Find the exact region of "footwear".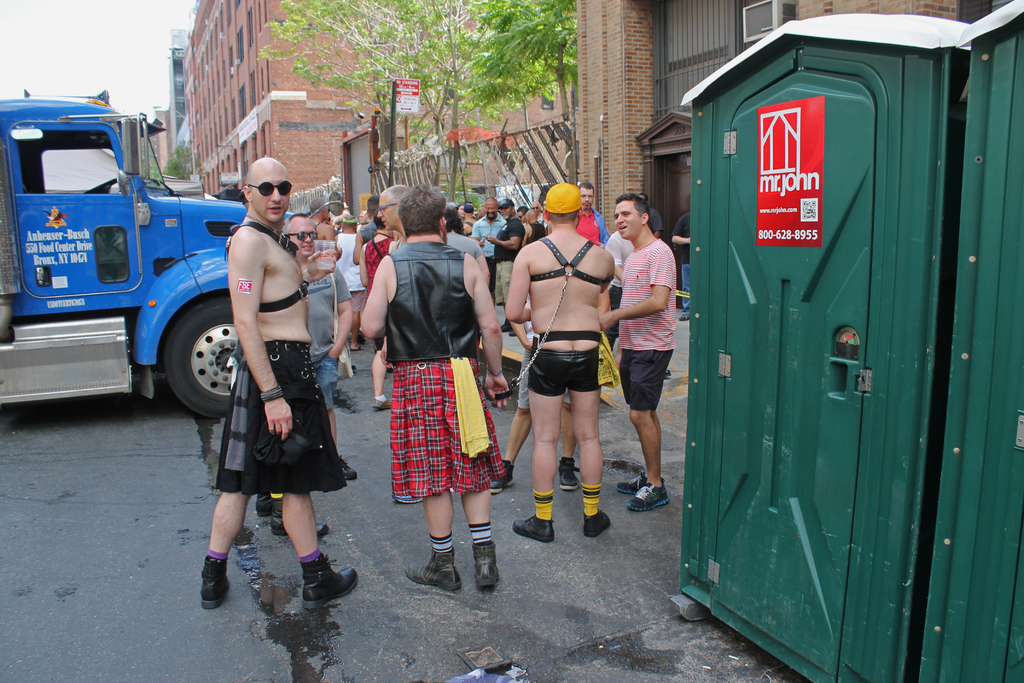
Exact region: [614,470,664,490].
